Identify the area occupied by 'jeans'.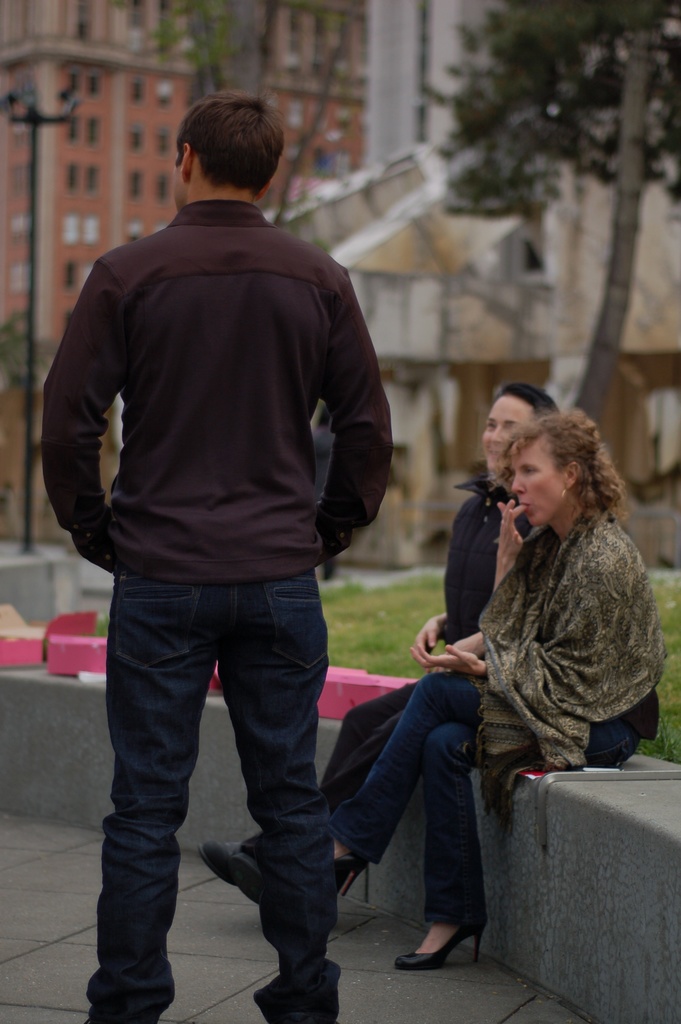
Area: left=86, top=540, right=366, bottom=1021.
